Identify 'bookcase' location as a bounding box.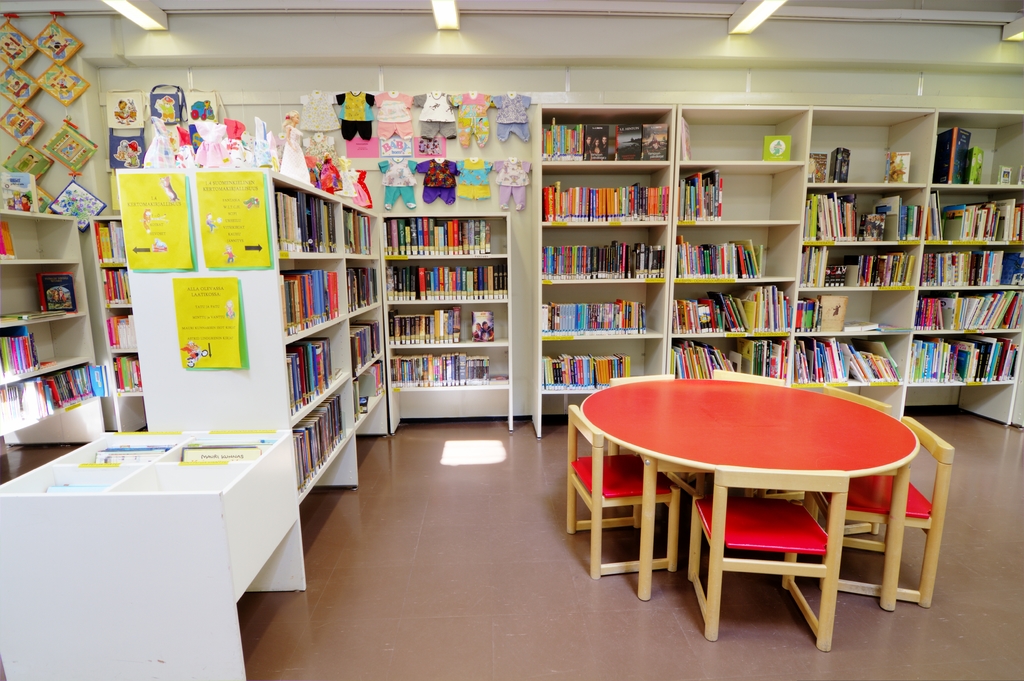
crop(0, 427, 308, 680).
